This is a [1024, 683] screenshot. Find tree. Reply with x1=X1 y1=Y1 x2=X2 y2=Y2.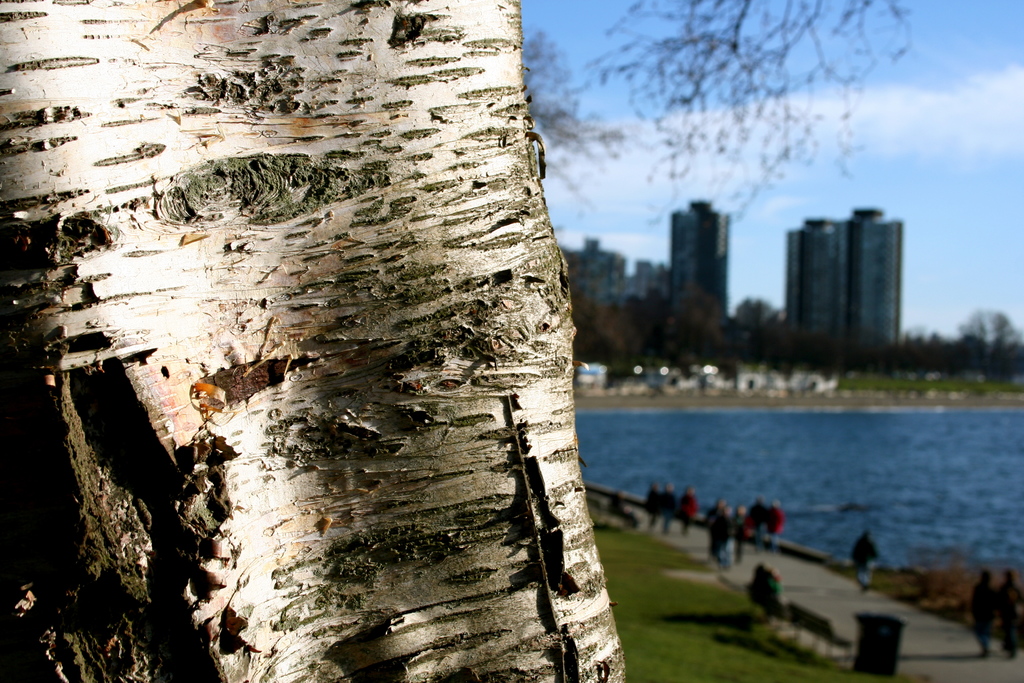
x1=520 y1=28 x2=611 y2=206.
